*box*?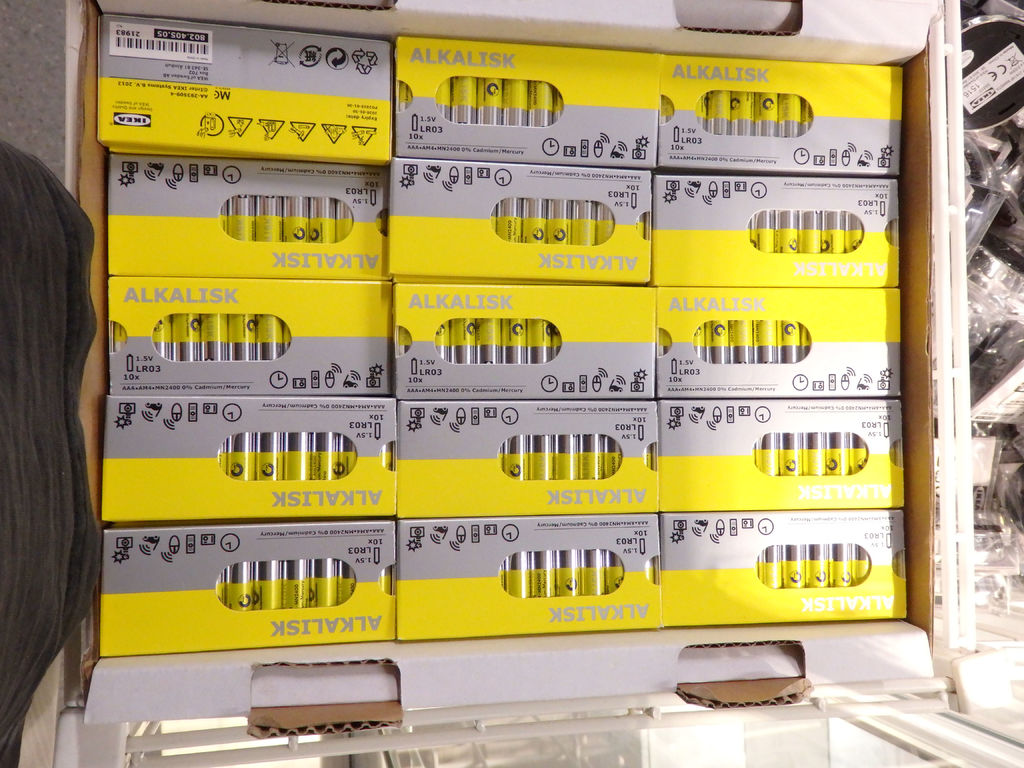
(392, 36, 655, 170)
